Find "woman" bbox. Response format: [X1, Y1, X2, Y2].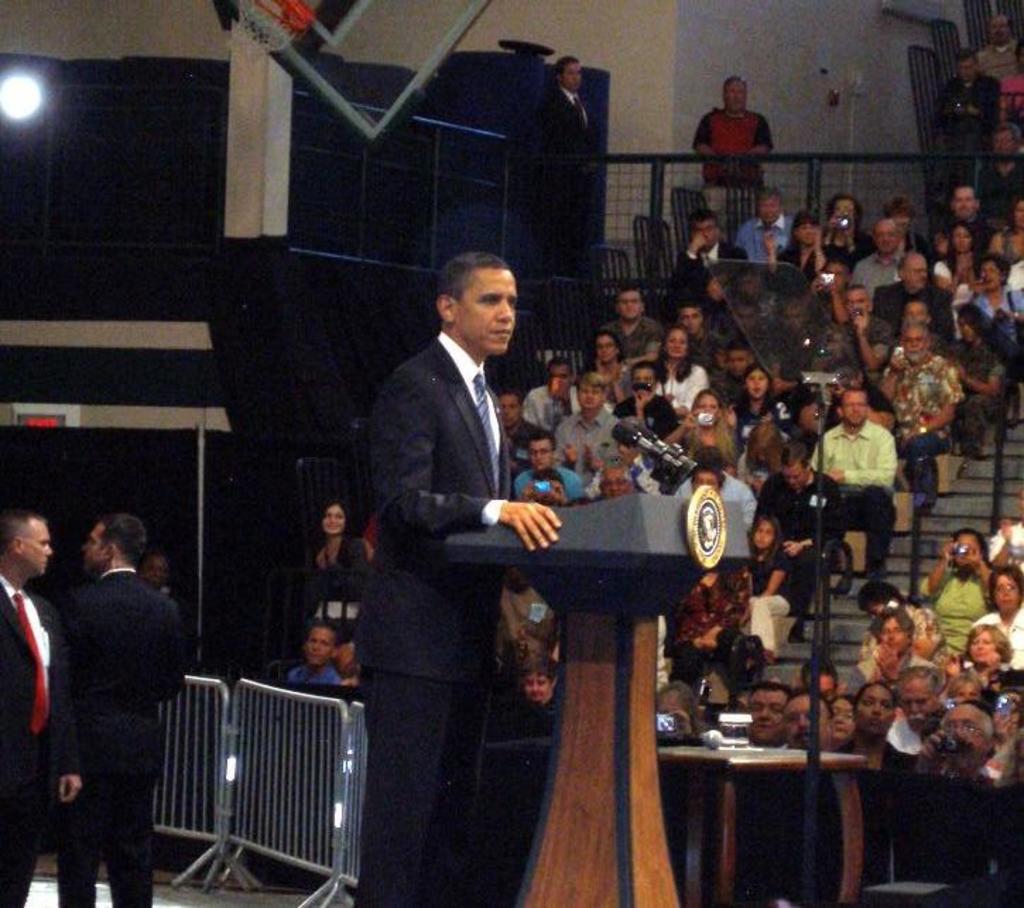
[936, 226, 982, 289].
